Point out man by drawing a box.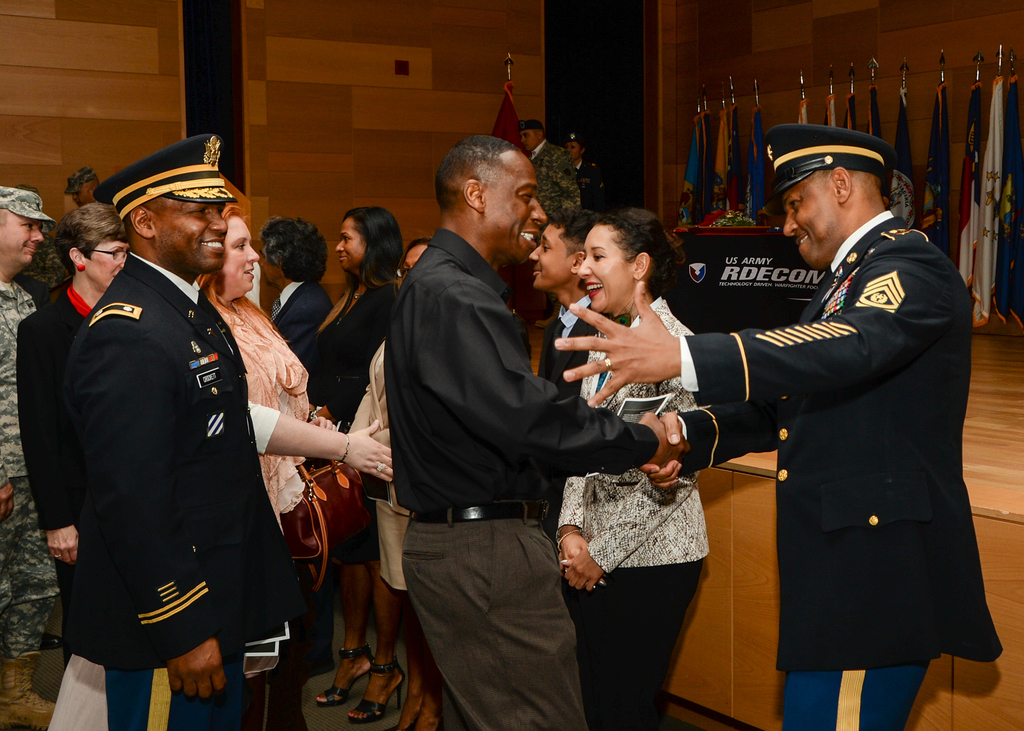
locate(0, 186, 60, 730).
